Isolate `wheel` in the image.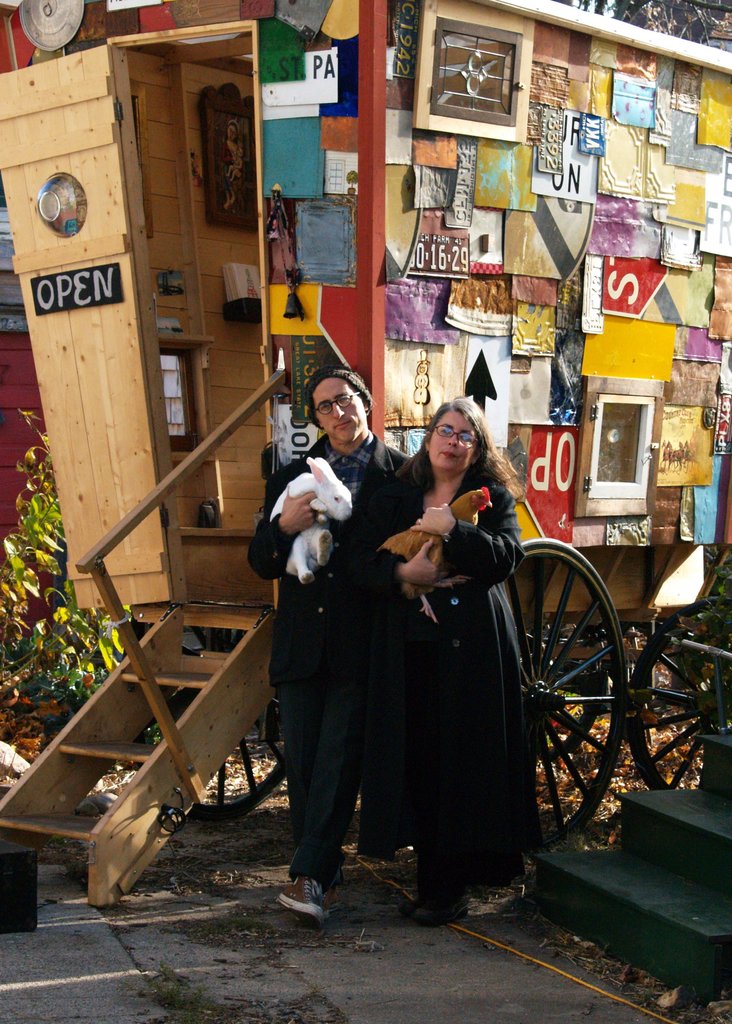
Isolated region: [x1=621, y1=592, x2=731, y2=790].
